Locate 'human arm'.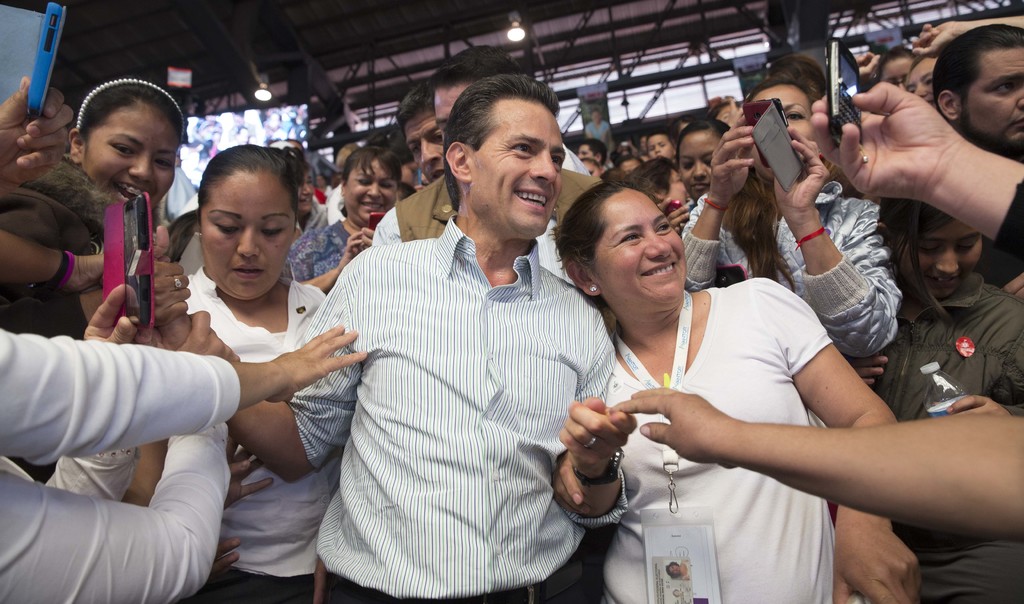
Bounding box: pyautogui.locateOnScreen(780, 147, 895, 343).
